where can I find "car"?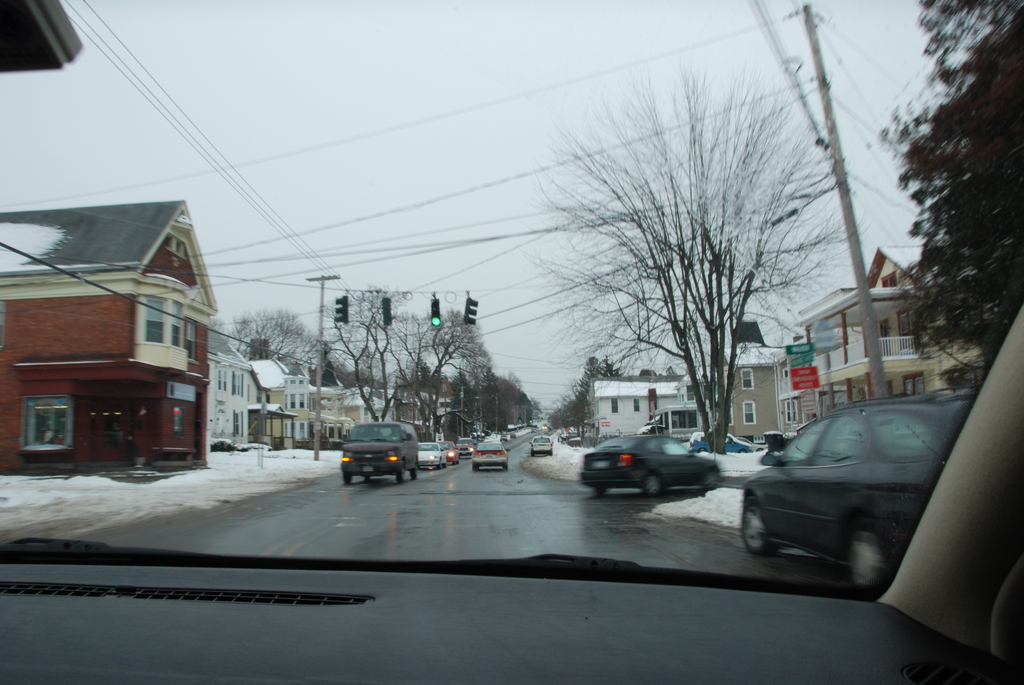
You can find it at <bbox>445, 442, 459, 462</bbox>.
